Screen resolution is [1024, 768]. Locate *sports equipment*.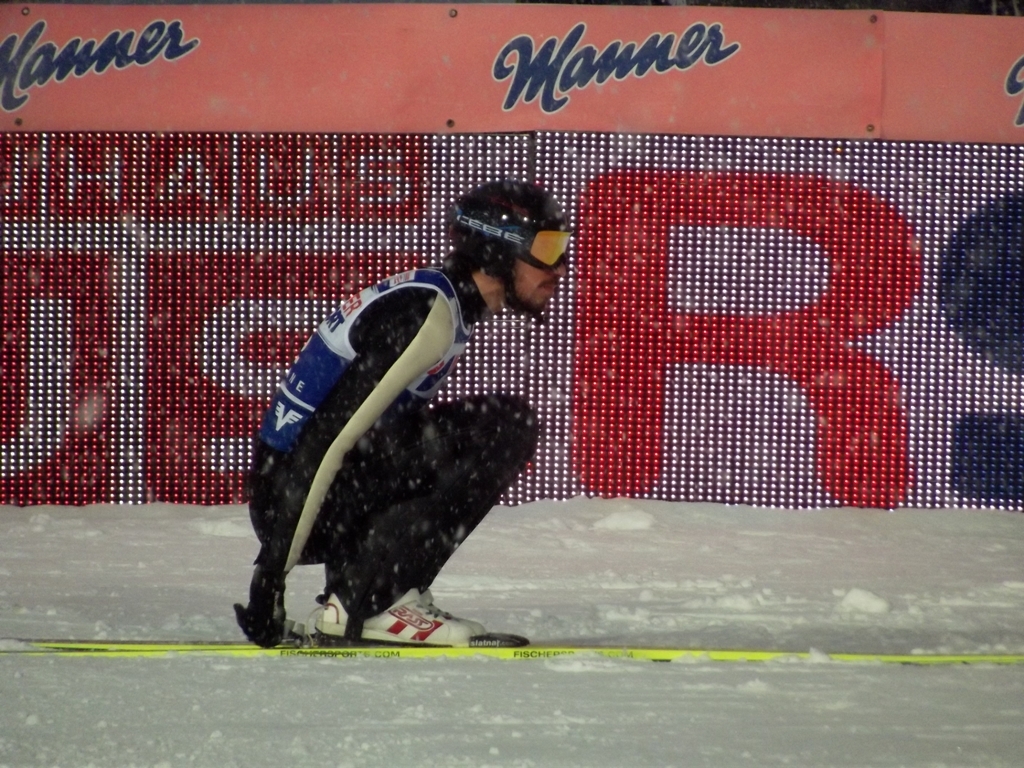
{"left": 440, "top": 179, "right": 577, "bottom": 320}.
